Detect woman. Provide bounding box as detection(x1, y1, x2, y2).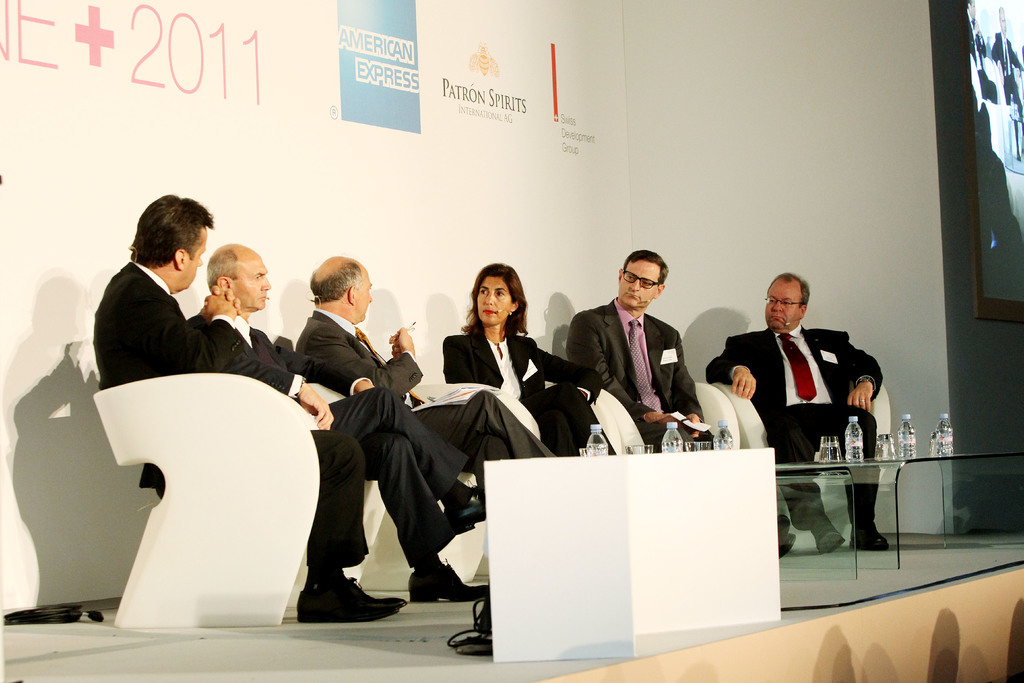
detection(436, 265, 603, 461).
